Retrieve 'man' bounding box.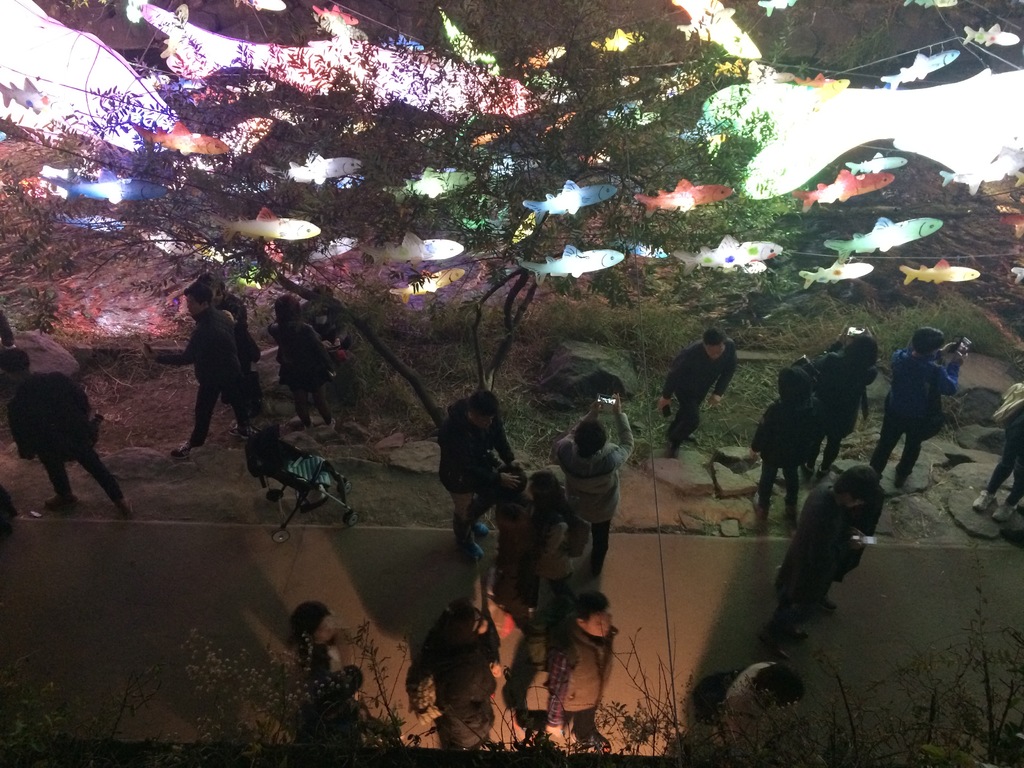
Bounding box: 556/388/637/568.
